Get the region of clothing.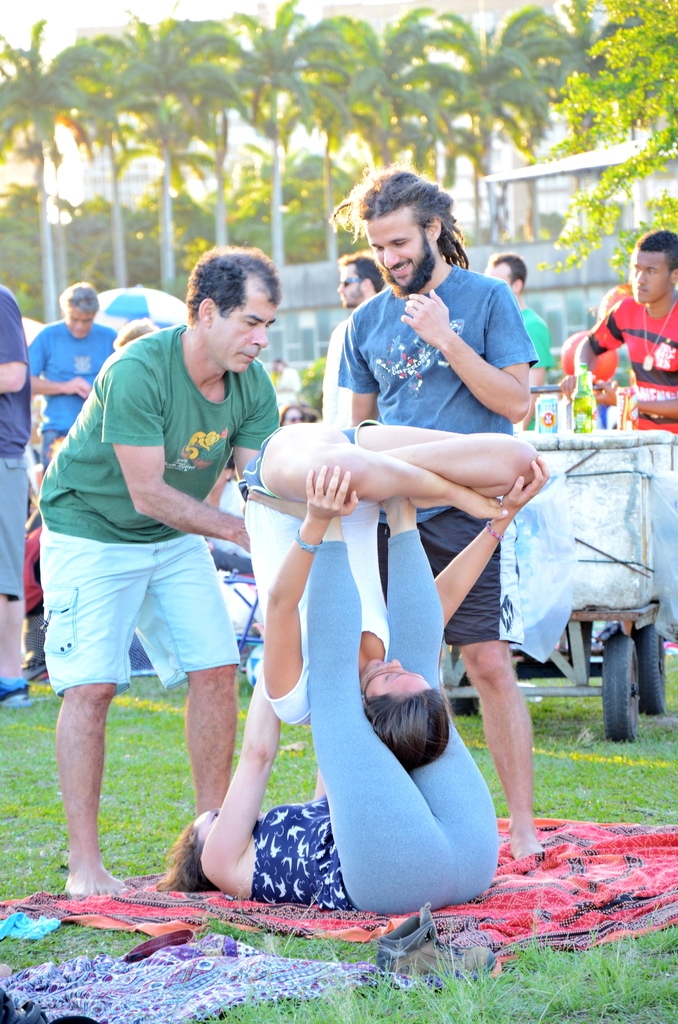
239, 420, 381, 725.
